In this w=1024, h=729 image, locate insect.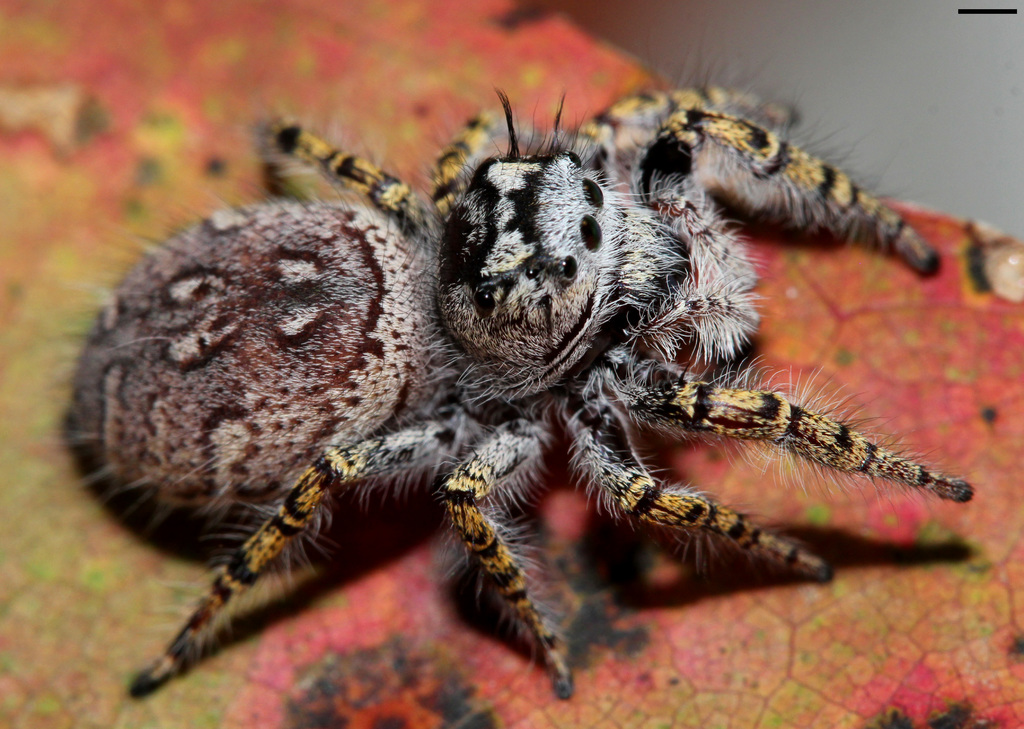
Bounding box: bbox=[52, 49, 975, 700].
